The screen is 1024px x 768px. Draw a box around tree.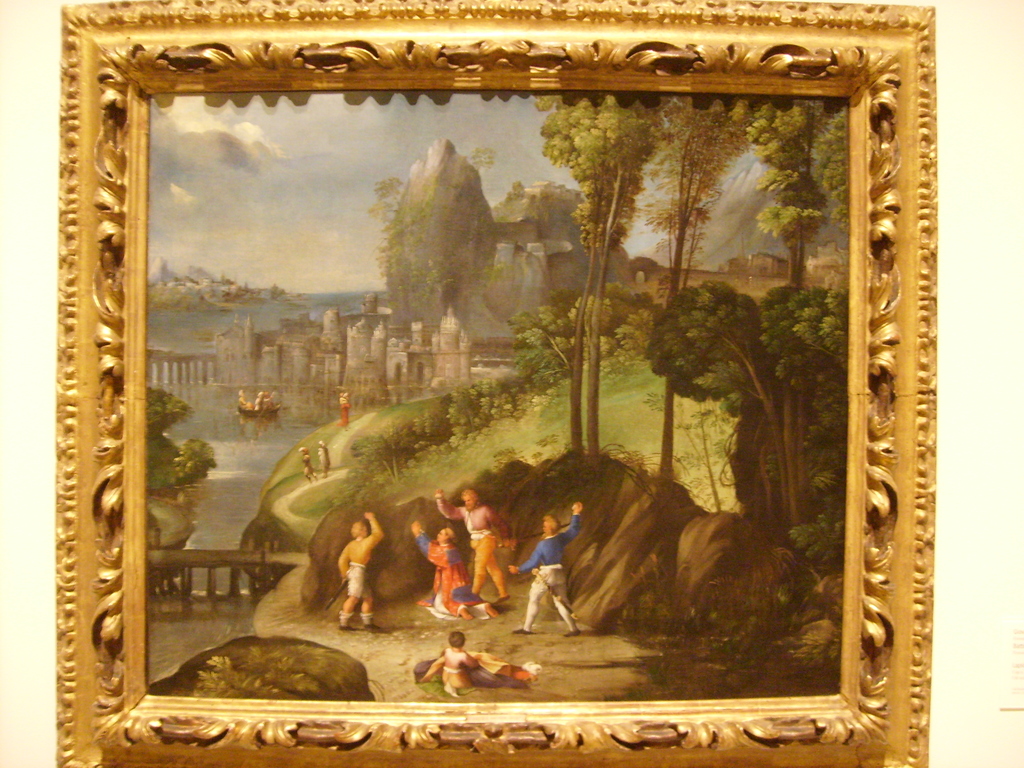
[left=660, top=100, right=768, bottom=481].
